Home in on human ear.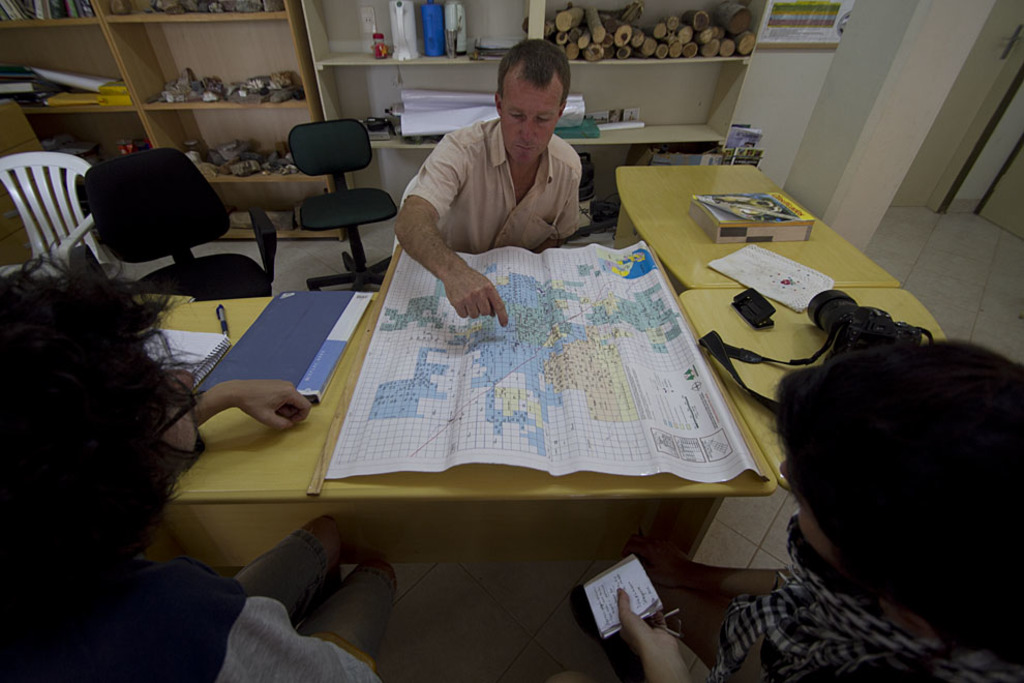
Homed in at <box>496,97,499,112</box>.
